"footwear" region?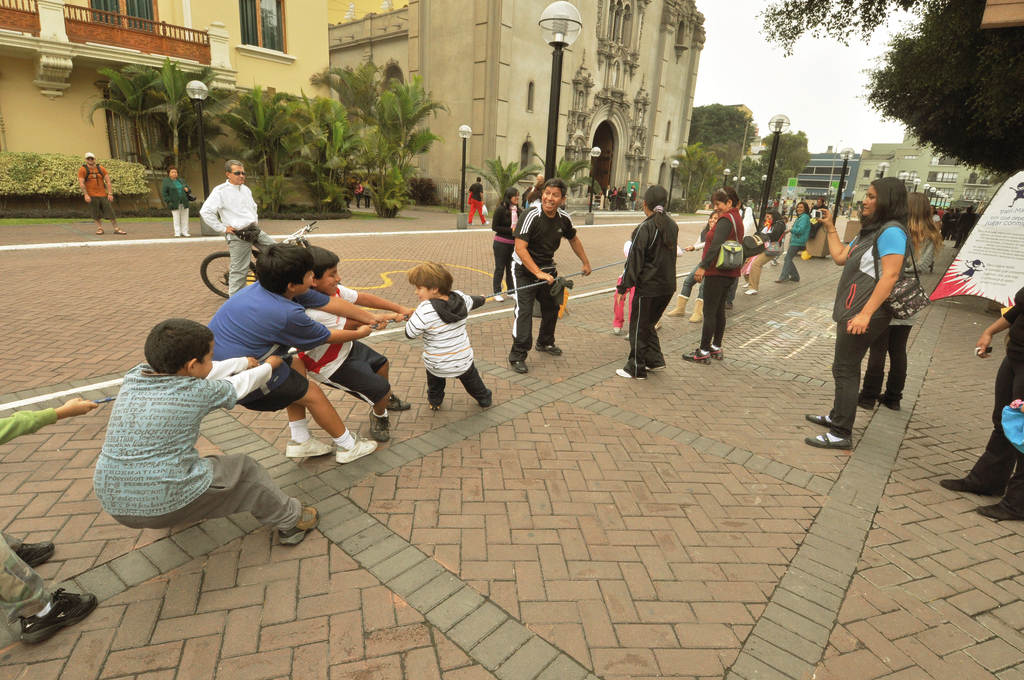
left=535, top=339, right=561, bottom=353
